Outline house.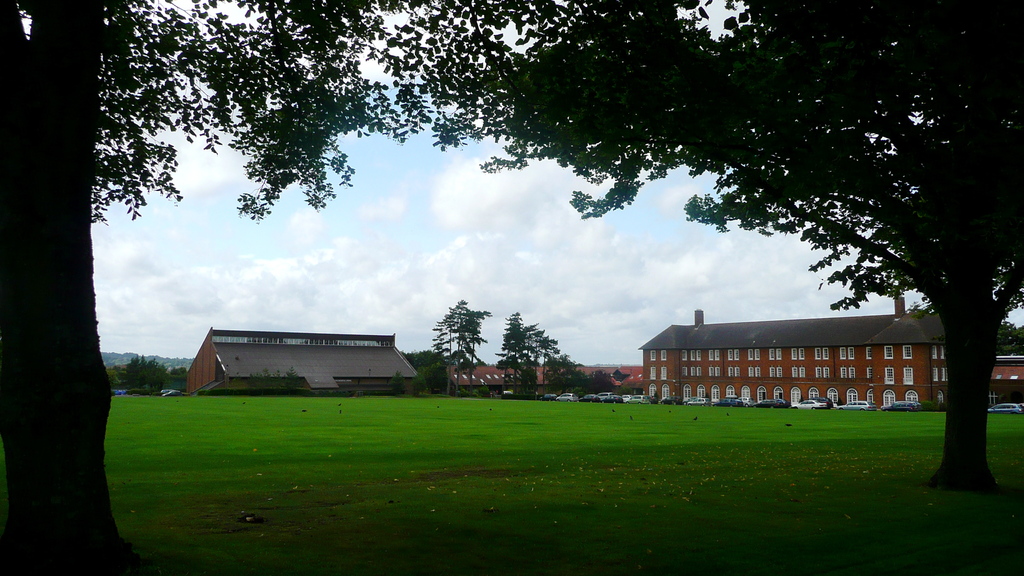
Outline: left=986, top=353, right=1023, bottom=408.
